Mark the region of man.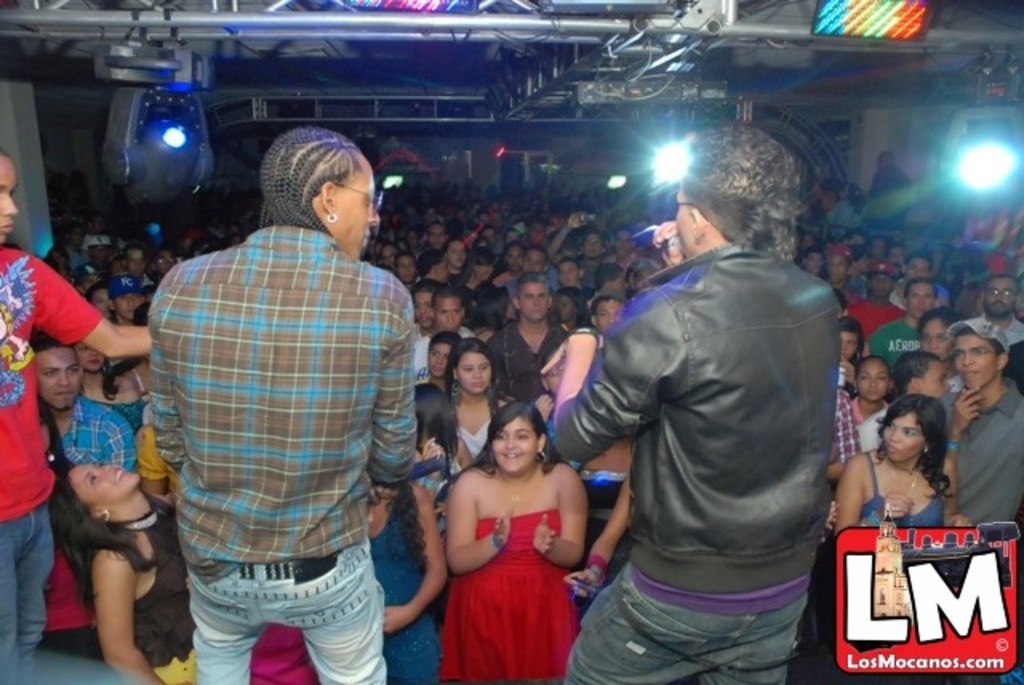
Region: locate(418, 288, 472, 378).
